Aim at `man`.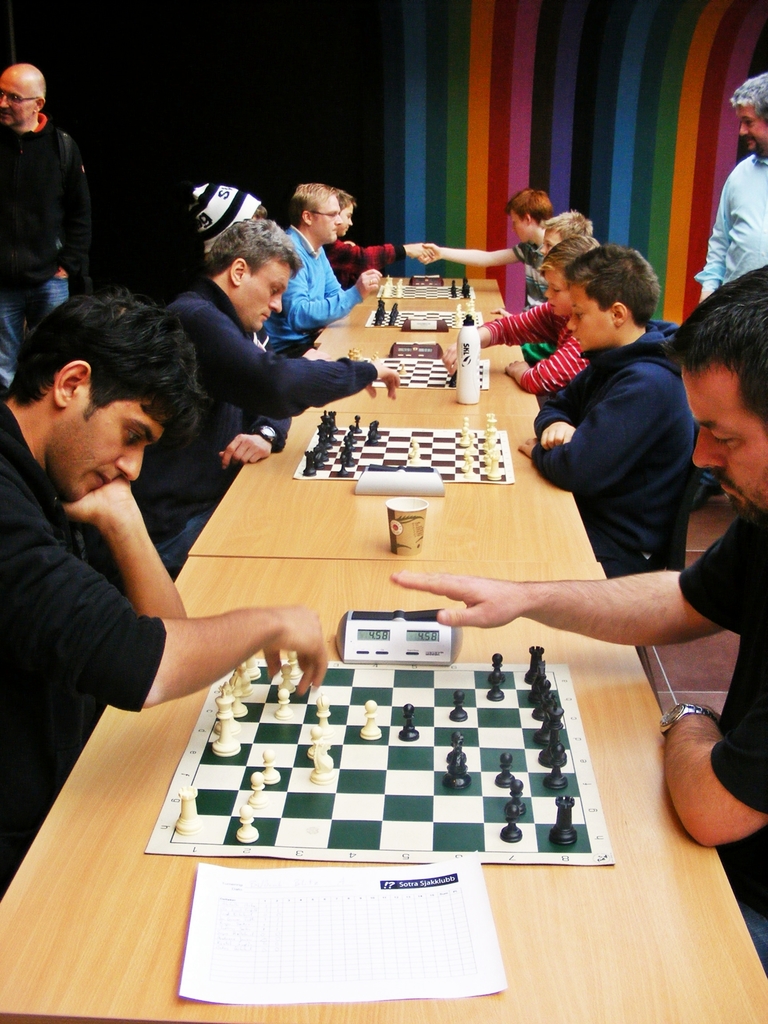
Aimed at 152 212 397 550.
